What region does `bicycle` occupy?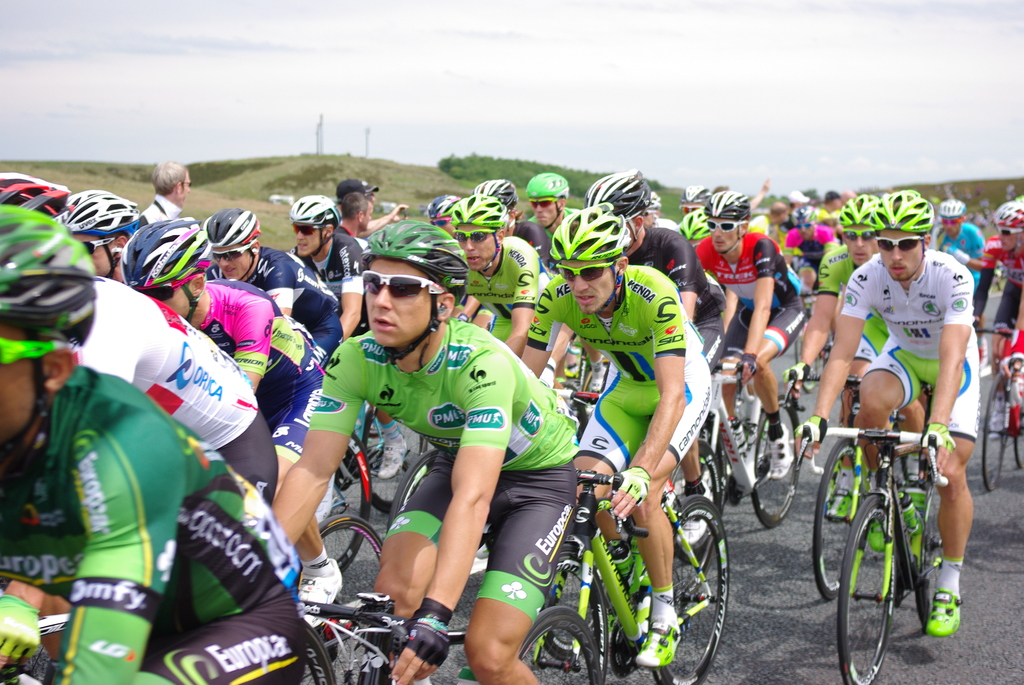
338,400,444,528.
